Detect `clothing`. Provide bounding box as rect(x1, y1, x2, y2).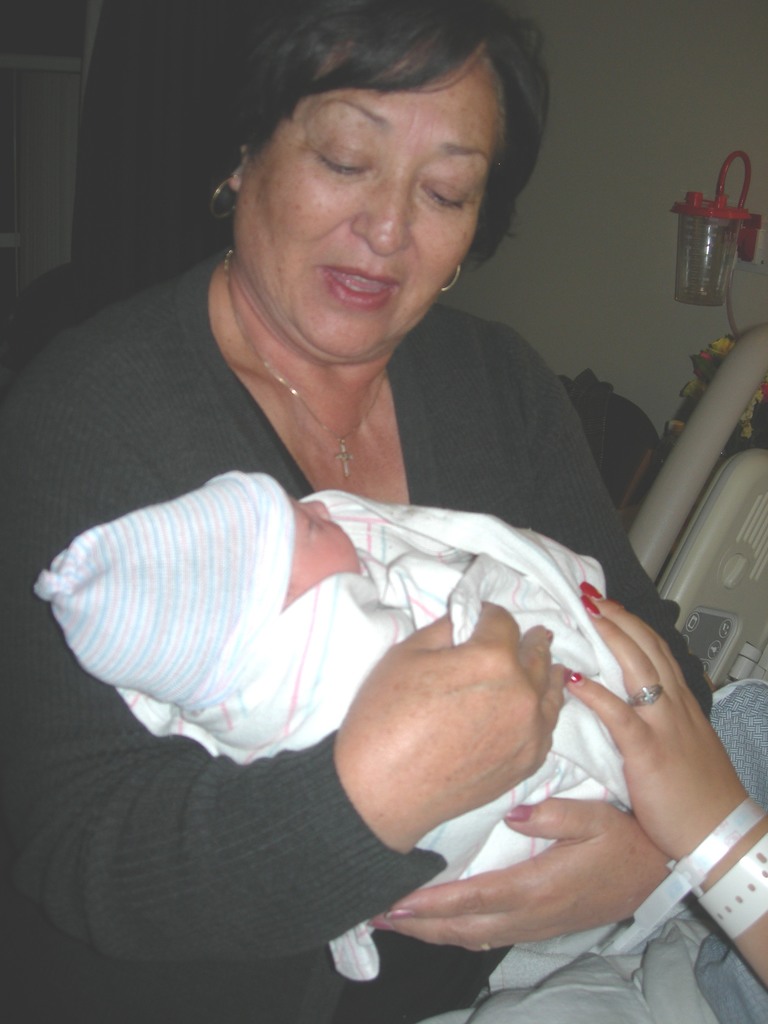
rect(61, 212, 684, 995).
